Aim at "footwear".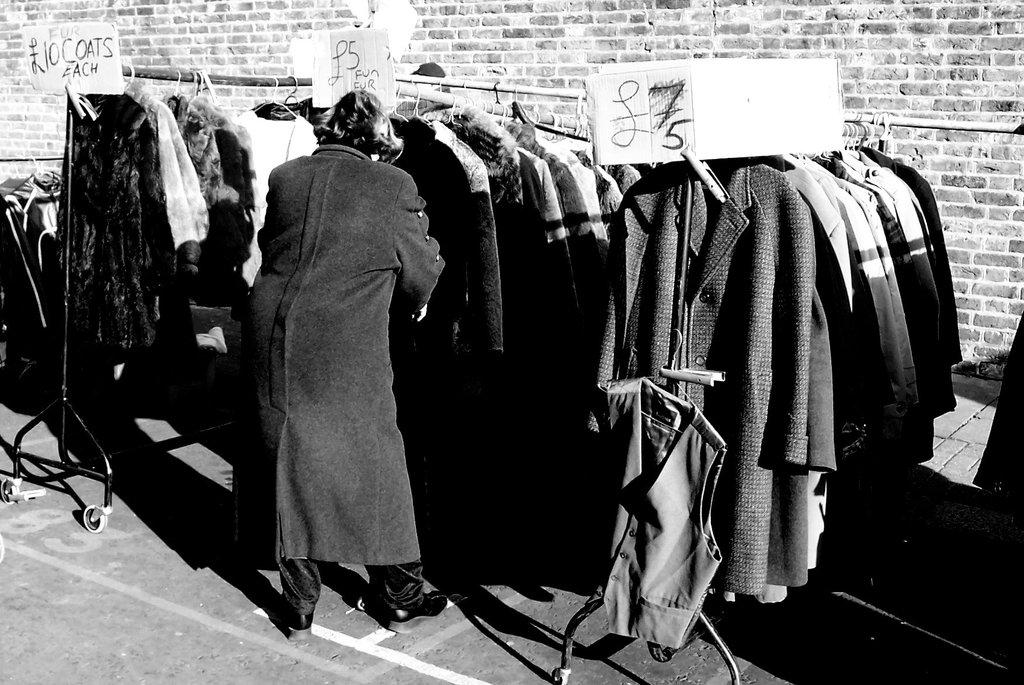
Aimed at {"x1": 385, "y1": 588, "x2": 447, "y2": 636}.
